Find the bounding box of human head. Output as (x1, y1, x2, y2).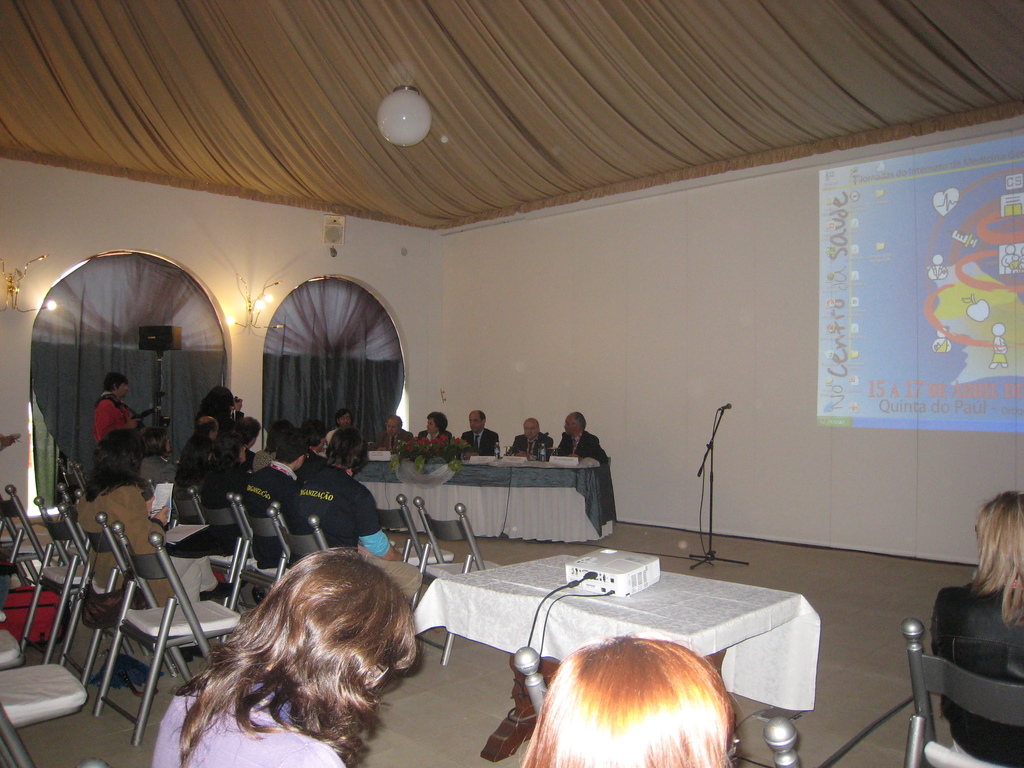
(92, 431, 143, 483).
